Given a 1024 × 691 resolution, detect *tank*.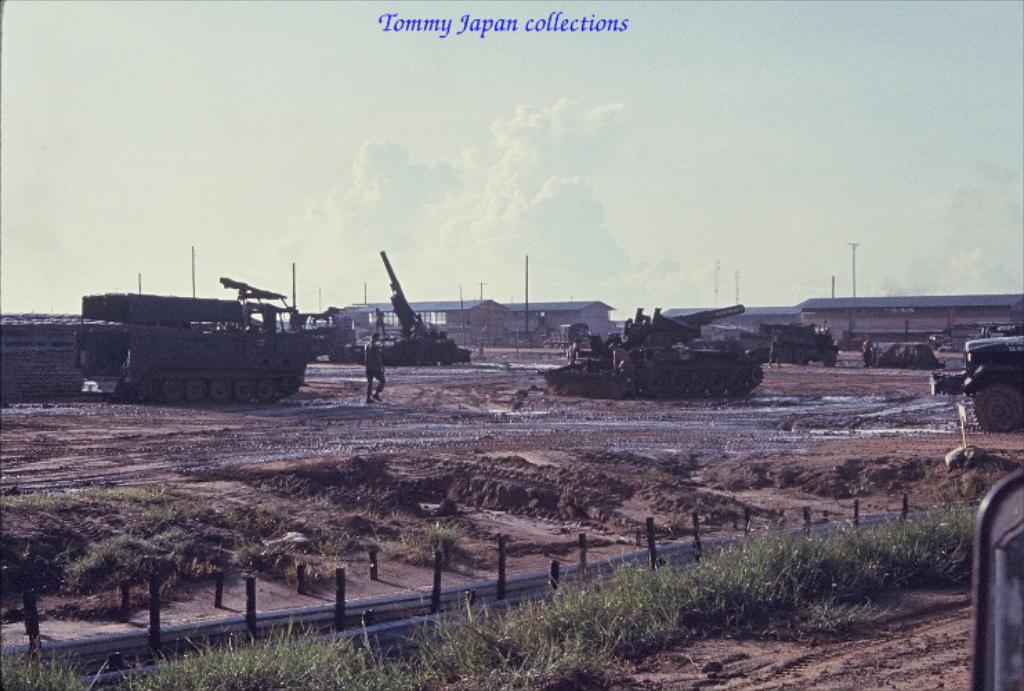
x1=366 y1=250 x2=471 y2=368.
